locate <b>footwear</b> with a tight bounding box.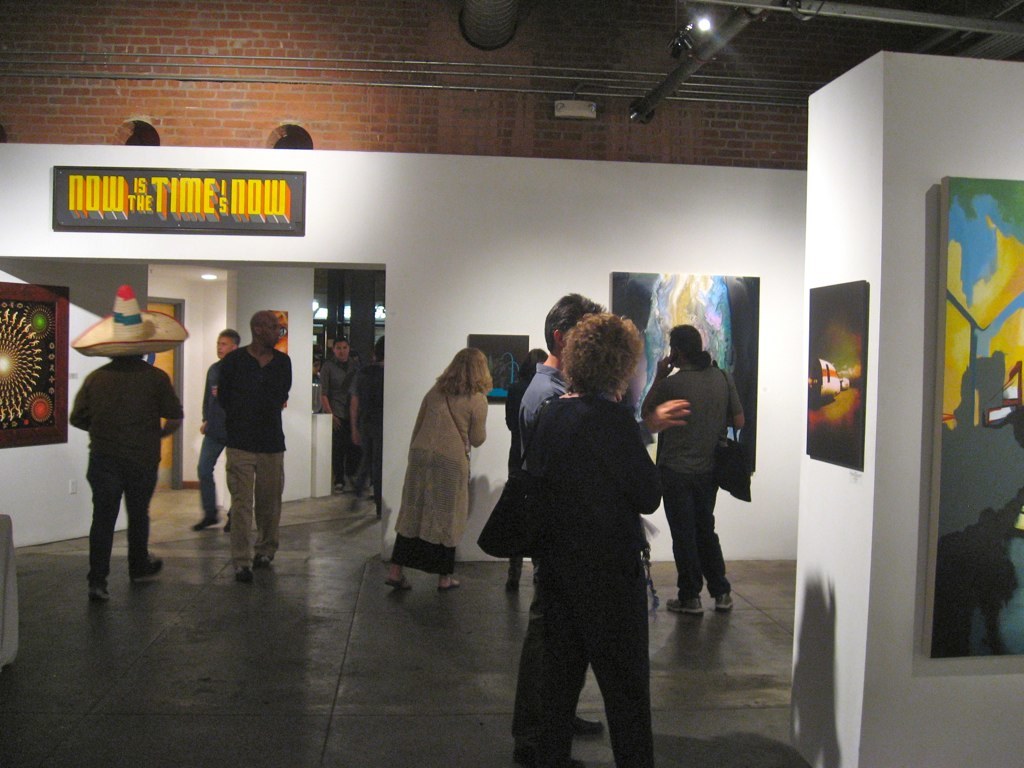
x1=514, y1=761, x2=583, y2=767.
